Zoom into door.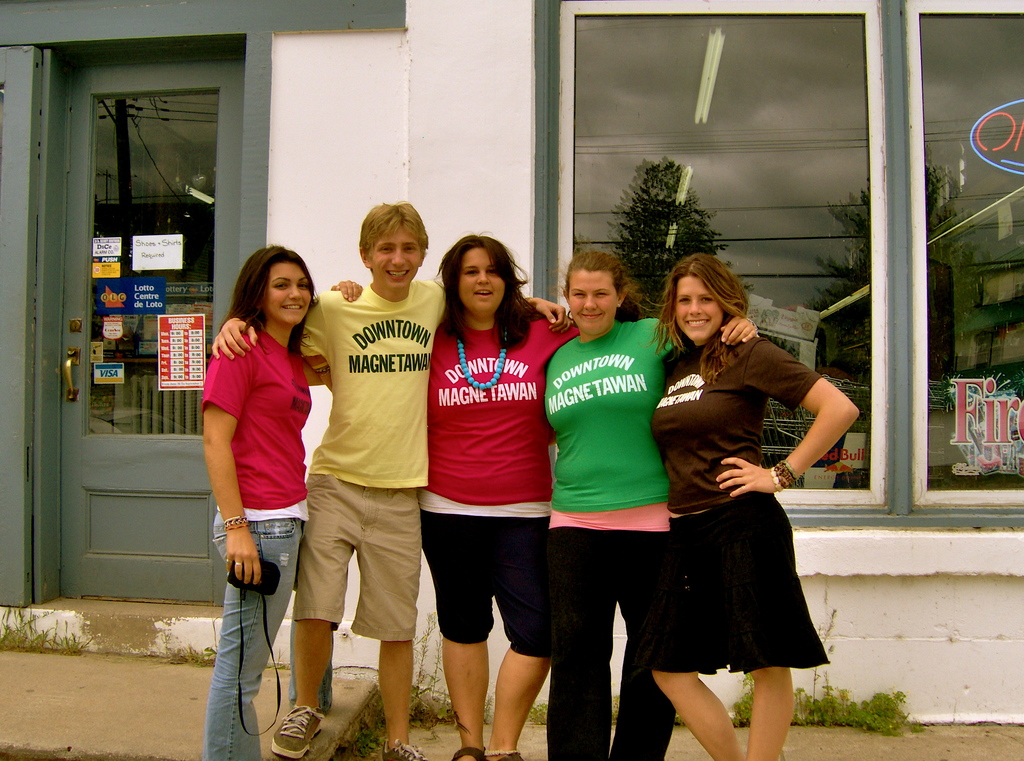
Zoom target: locate(45, 37, 222, 586).
